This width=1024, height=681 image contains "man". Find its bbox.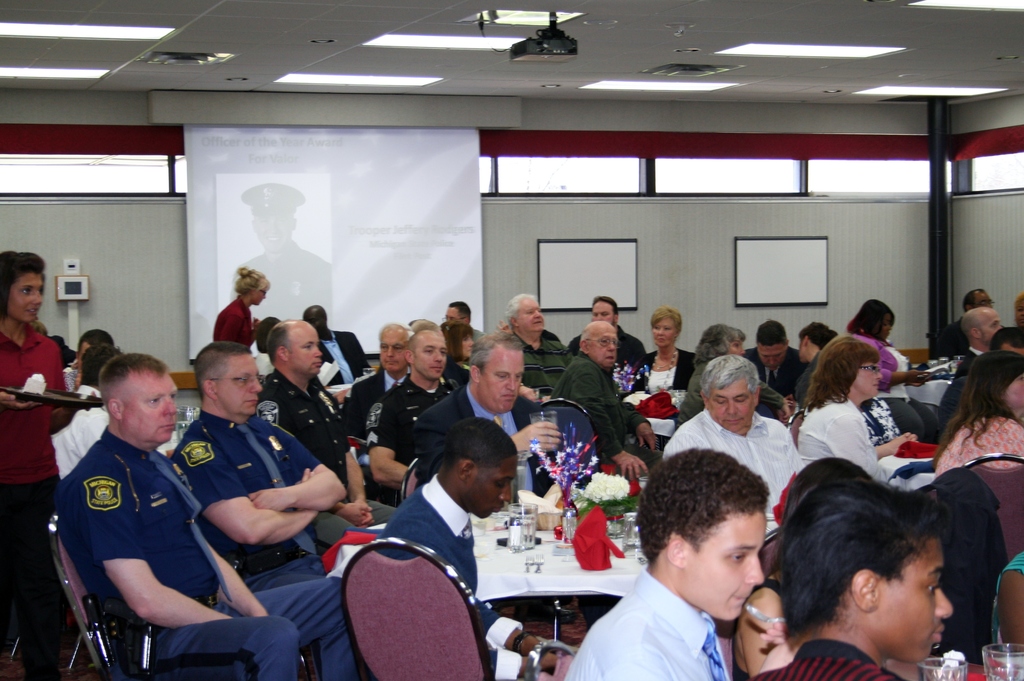
560,439,771,680.
